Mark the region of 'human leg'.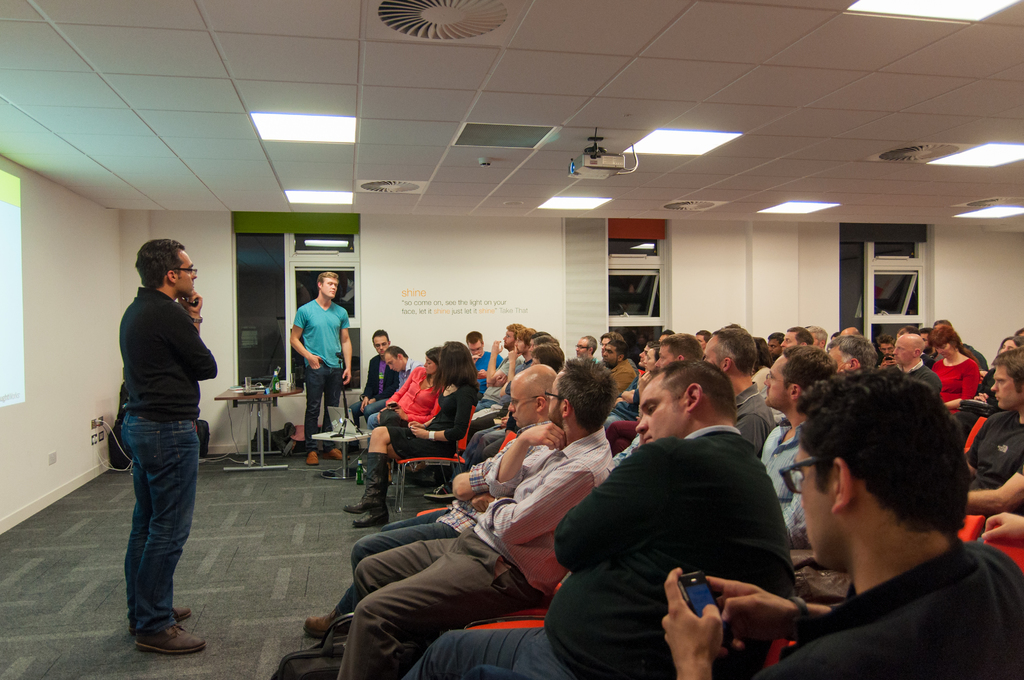
Region: crop(297, 503, 454, 636).
